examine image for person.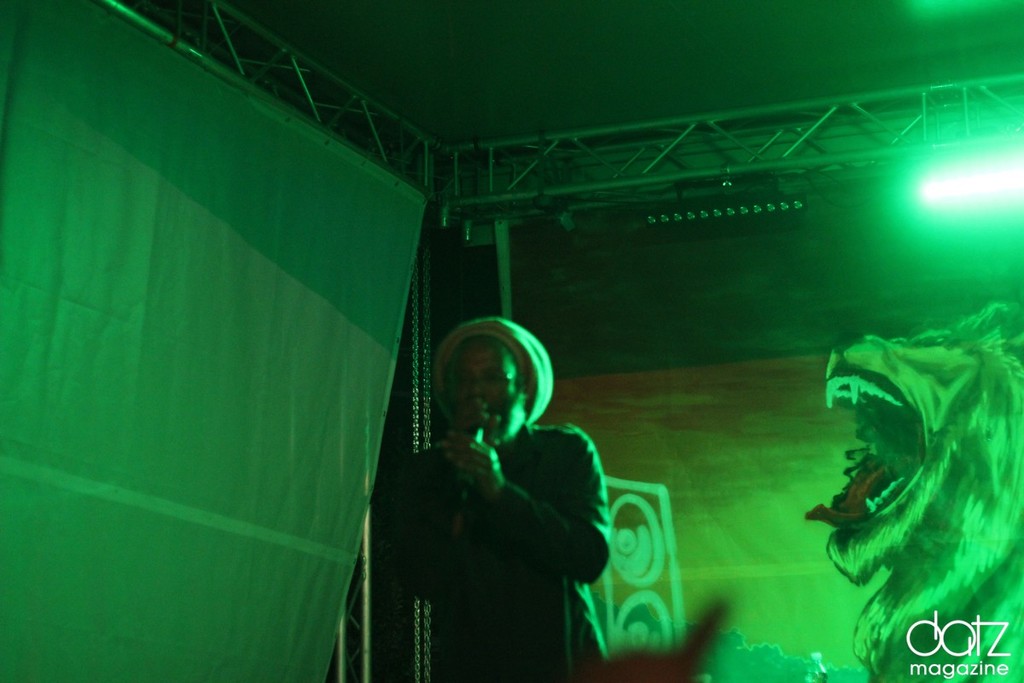
Examination result: box=[373, 306, 629, 679].
